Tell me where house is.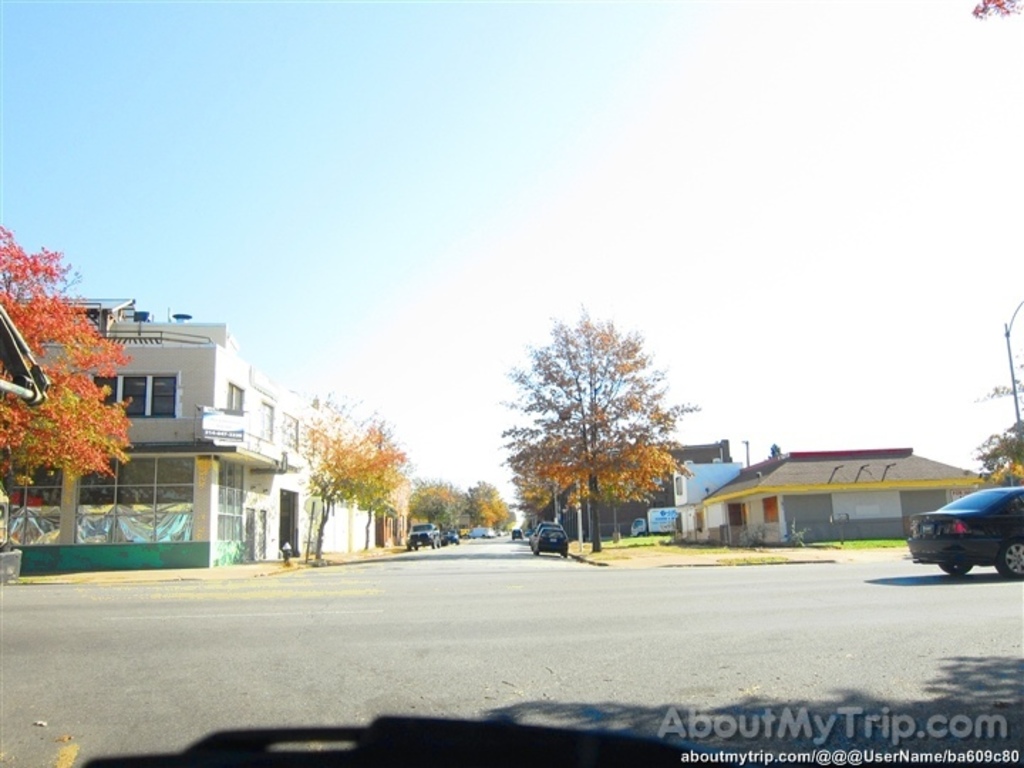
house is at (left=663, top=452, right=735, bottom=536).
